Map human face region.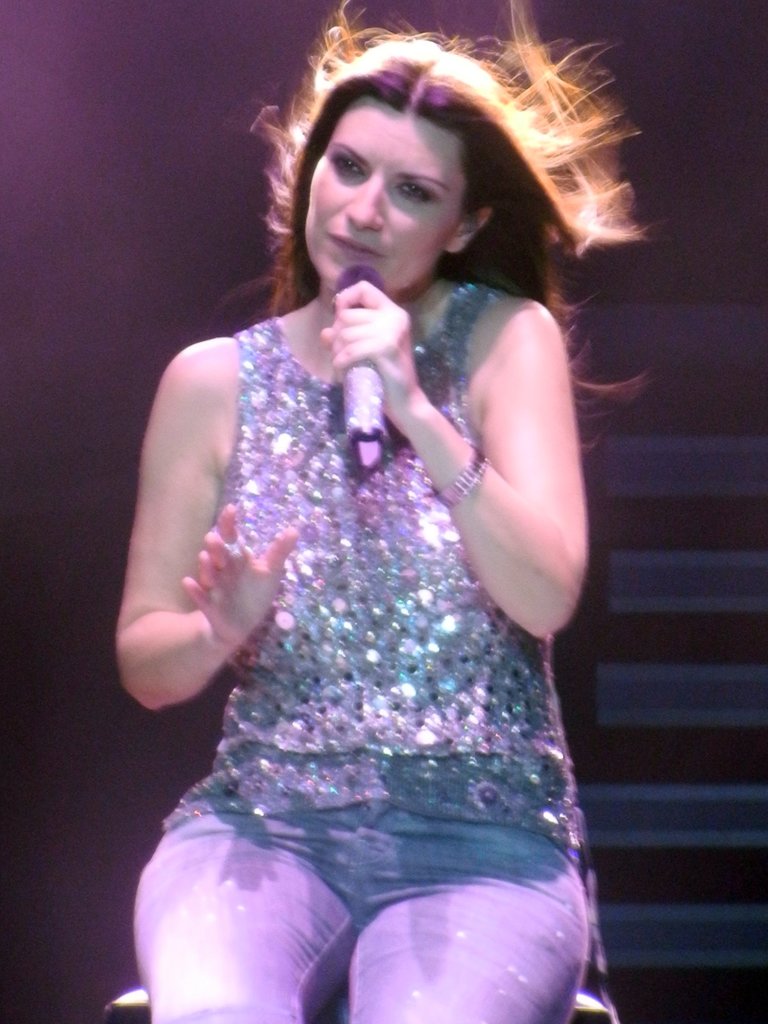
Mapped to region(307, 106, 457, 287).
